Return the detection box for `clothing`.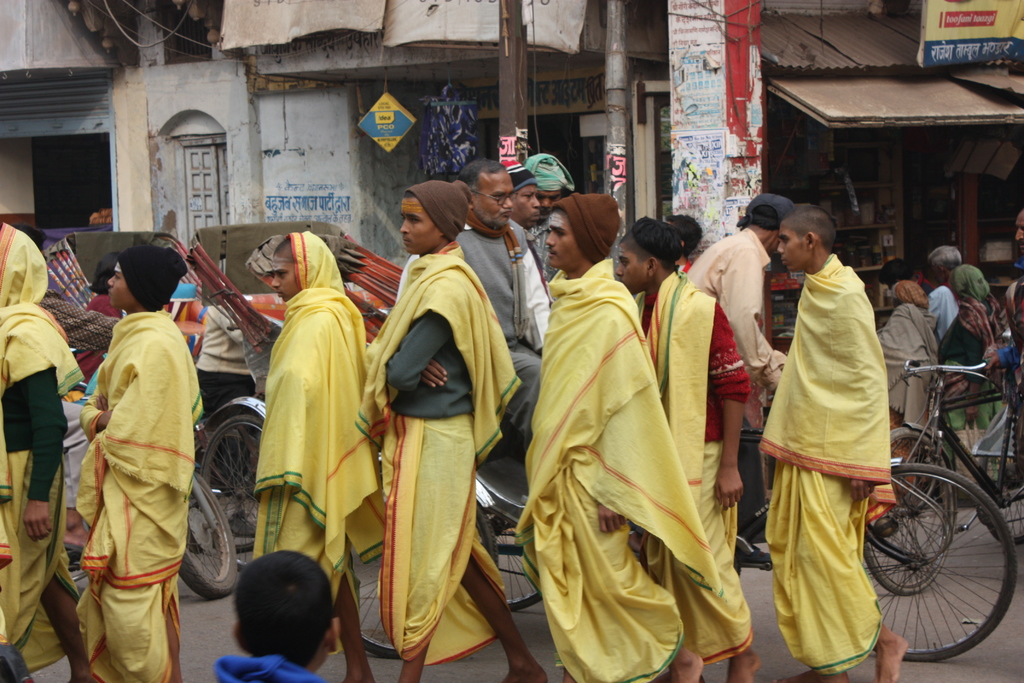
{"x1": 506, "y1": 215, "x2": 570, "y2": 349}.
